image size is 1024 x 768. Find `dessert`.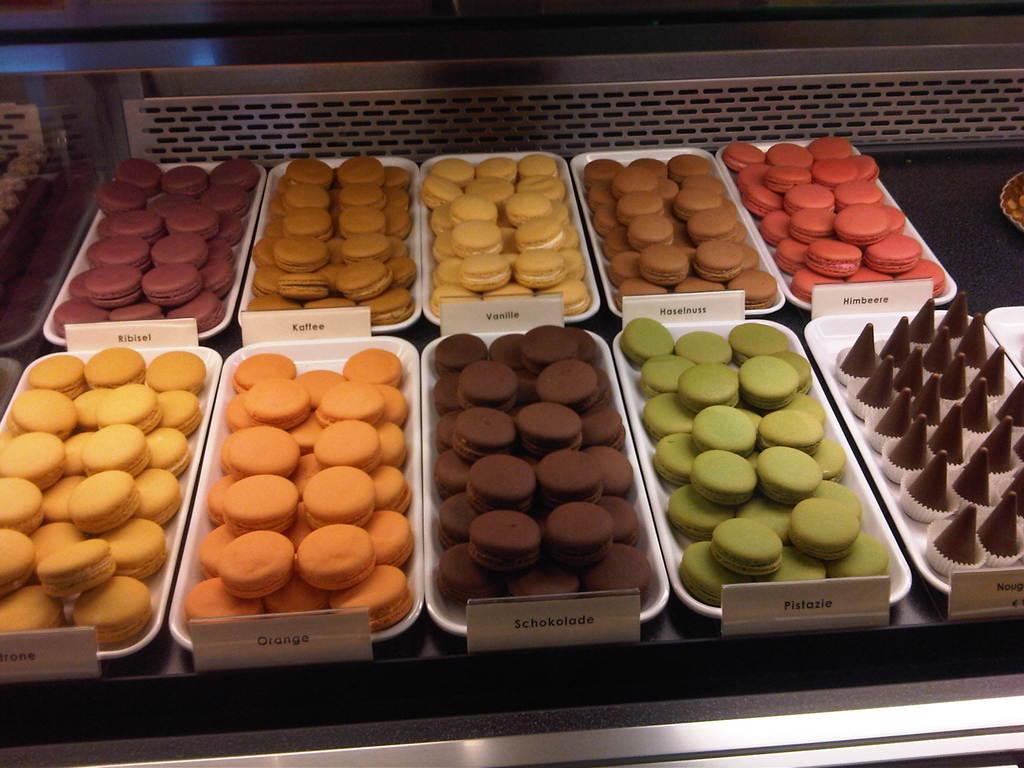
locate(679, 537, 742, 609).
